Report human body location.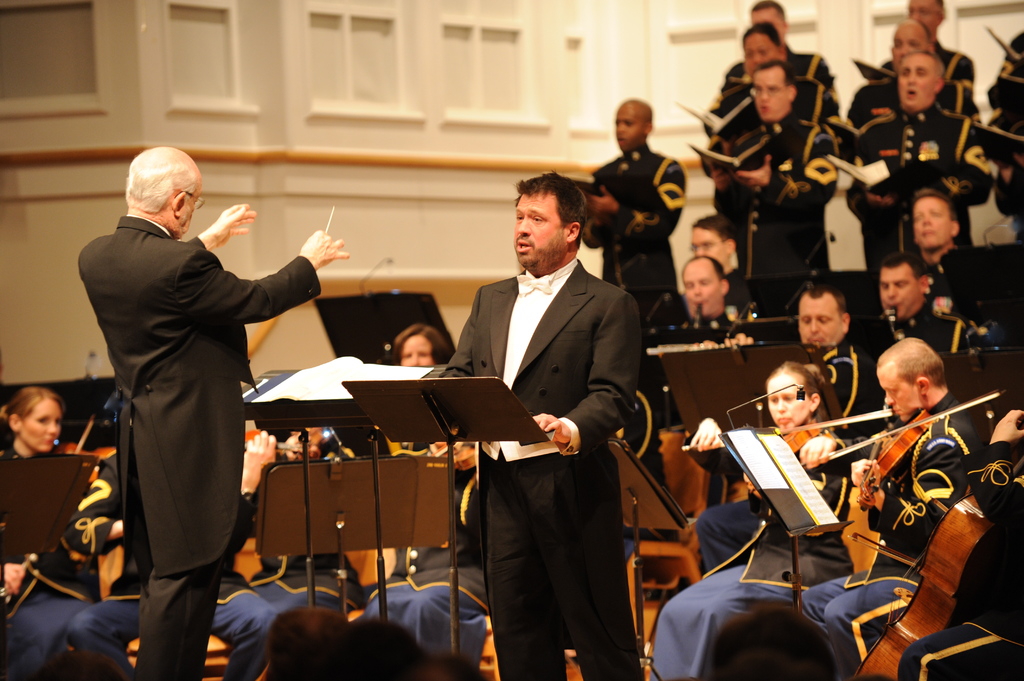
Report: 392:324:453:451.
